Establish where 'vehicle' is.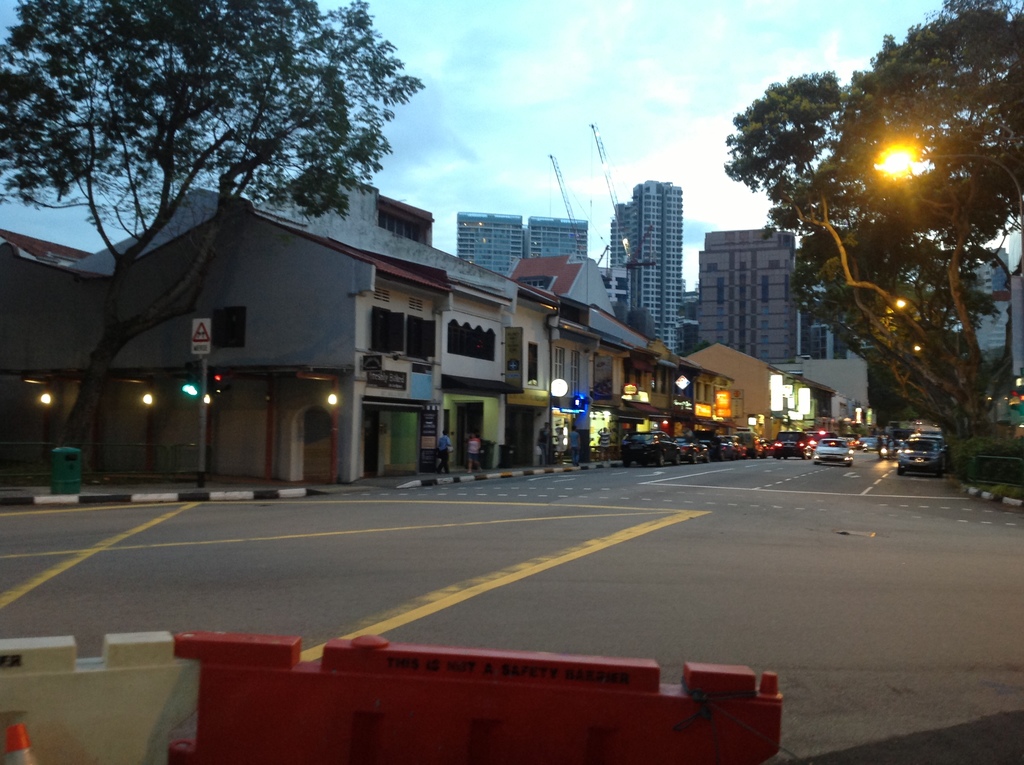
Established at bbox(714, 436, 746, 460).
